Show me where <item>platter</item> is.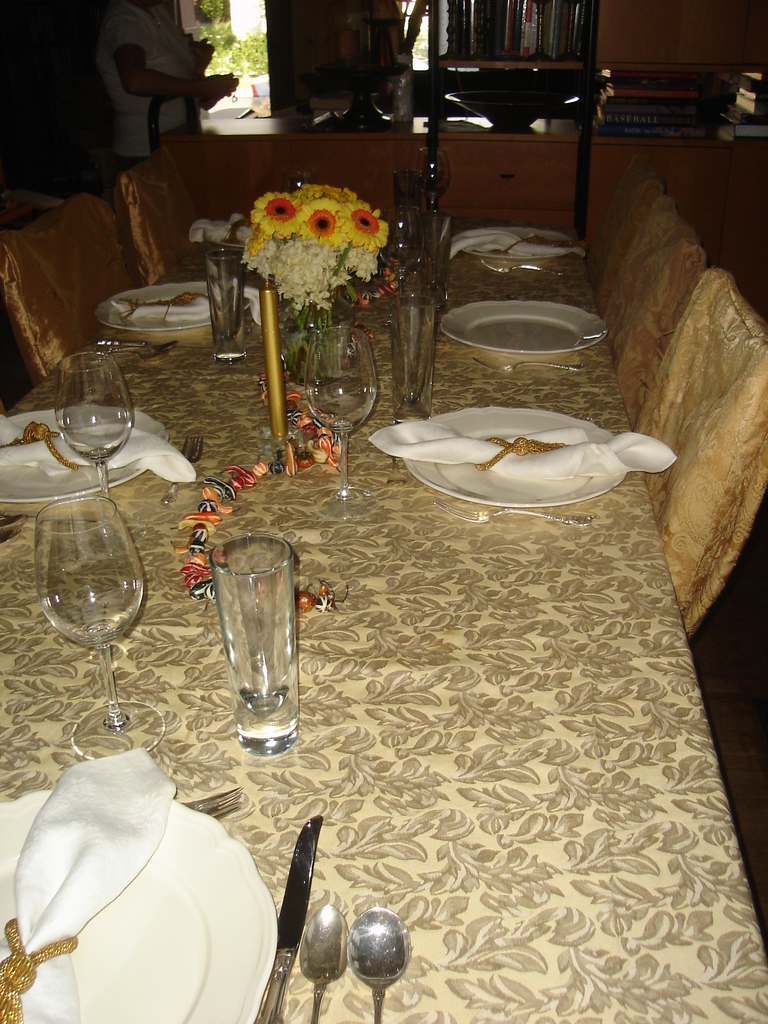
<item>platter</item> is at 0/800/278/1023.
